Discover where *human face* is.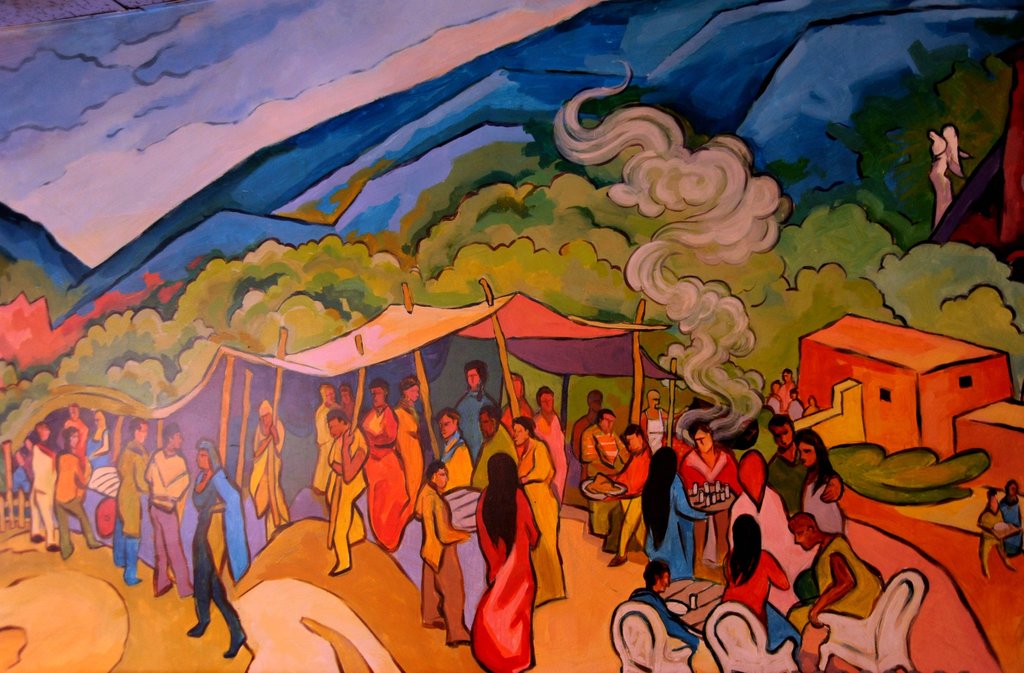
Discovered at 136 426 147 446.
